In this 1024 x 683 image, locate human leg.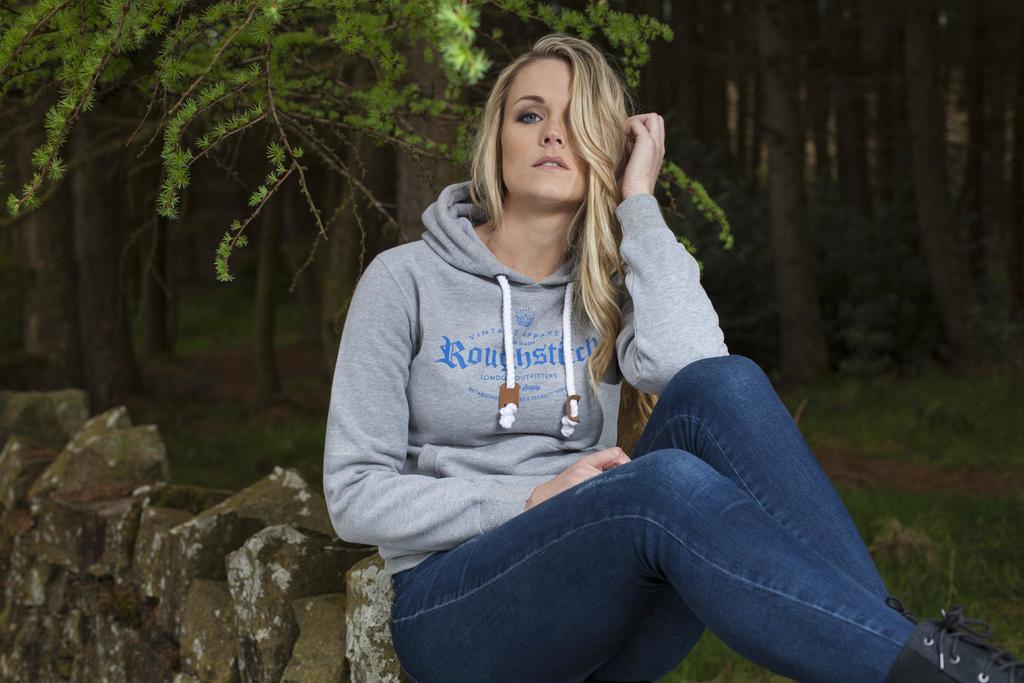
Bounding box: [391, 448, 1023, 682].
